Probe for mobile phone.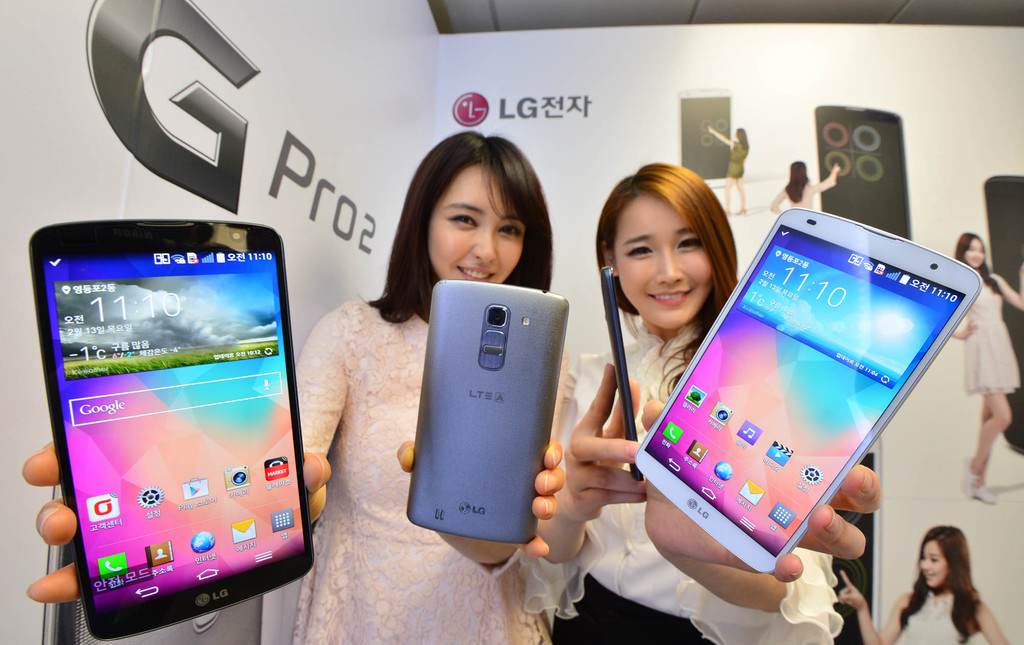
Probe result: 674/86/733/186.
